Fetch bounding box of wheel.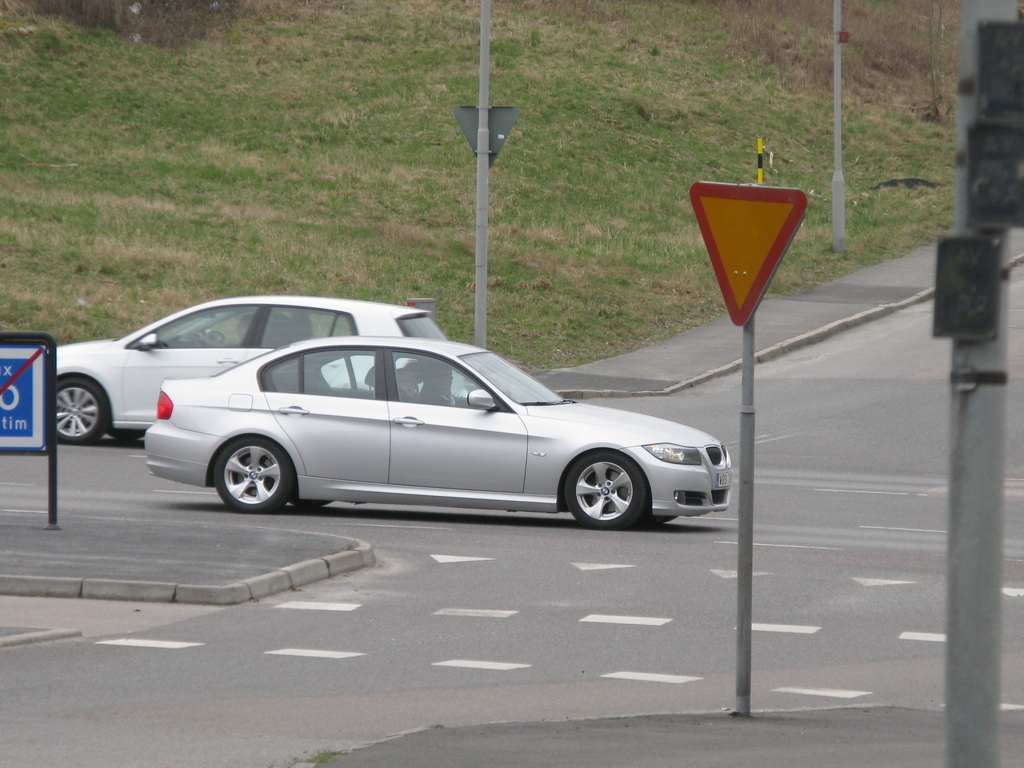
Bbox: x1=649 y1=519 x2=676 y2=529.
